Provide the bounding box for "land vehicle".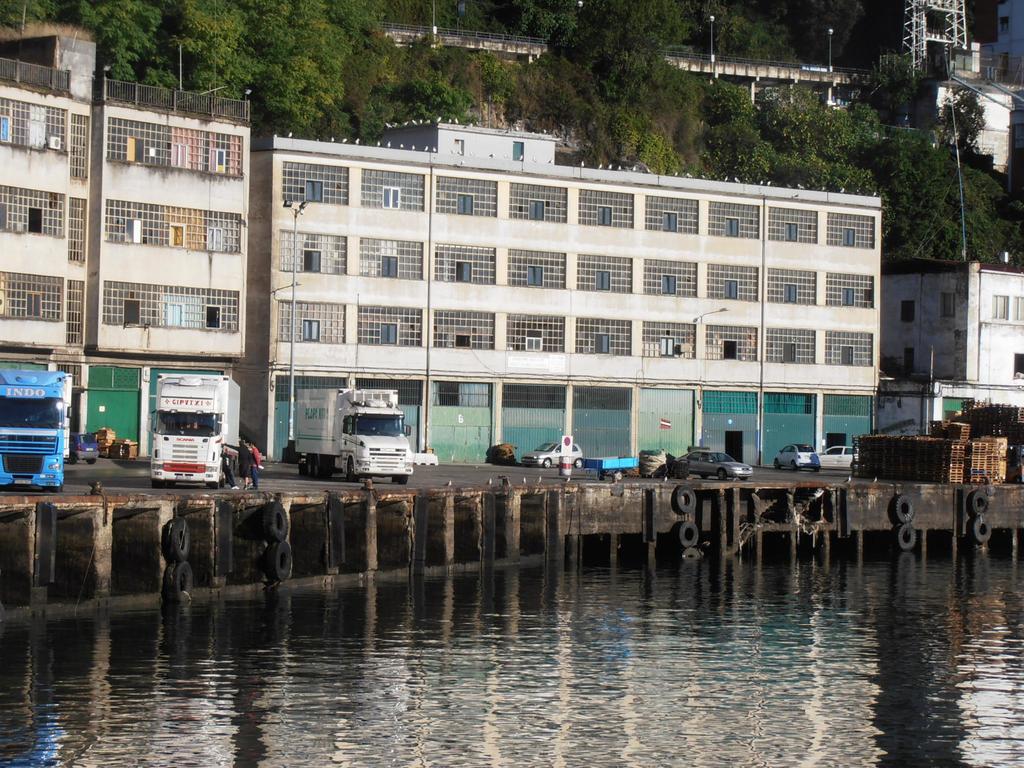
box=[775, 442, 813, 468].
